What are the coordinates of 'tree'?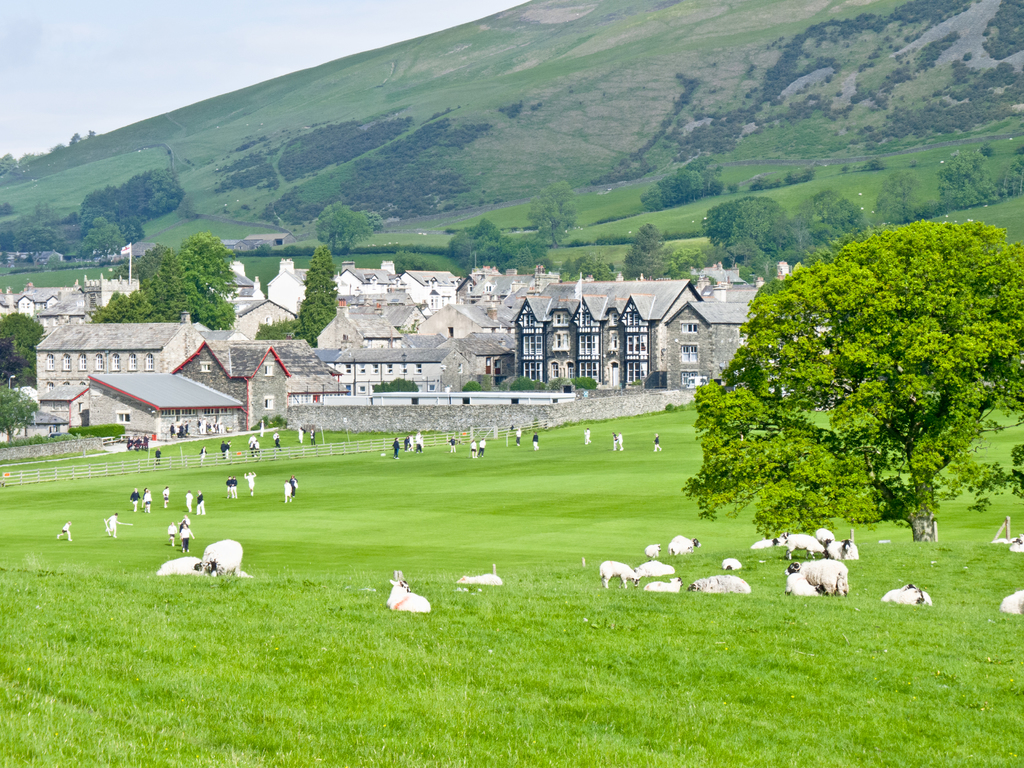
region(449, 211, 511, 268).
